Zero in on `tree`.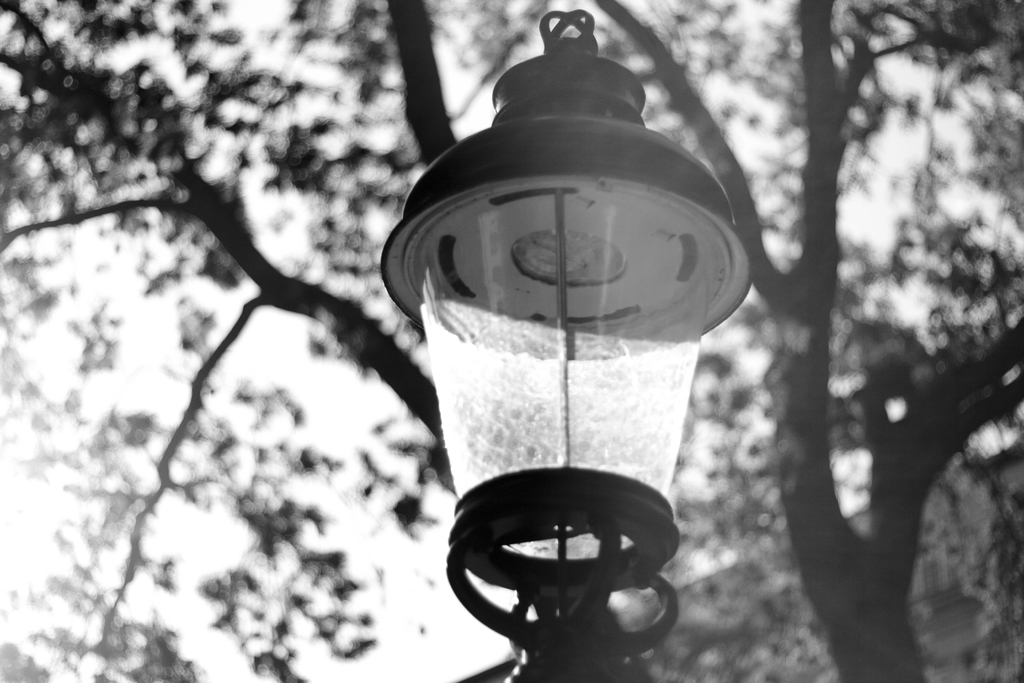
Zeroed in: left=0, top=1, right=1023, bottom=682.
